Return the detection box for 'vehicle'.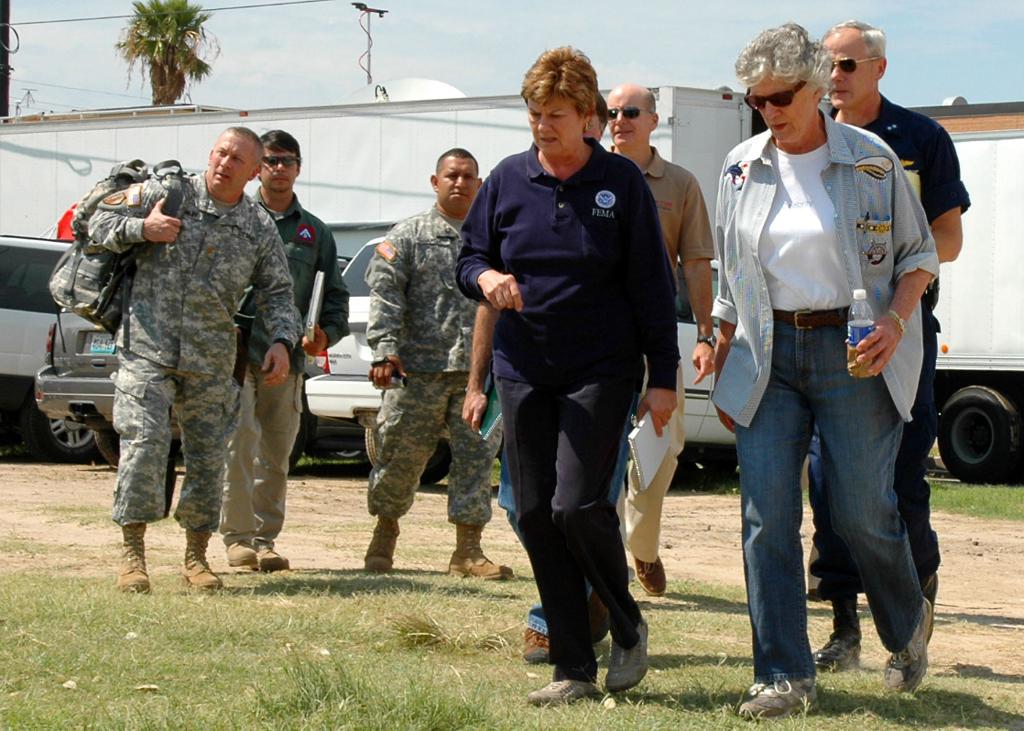
locate(0, 235, 108, 447).
